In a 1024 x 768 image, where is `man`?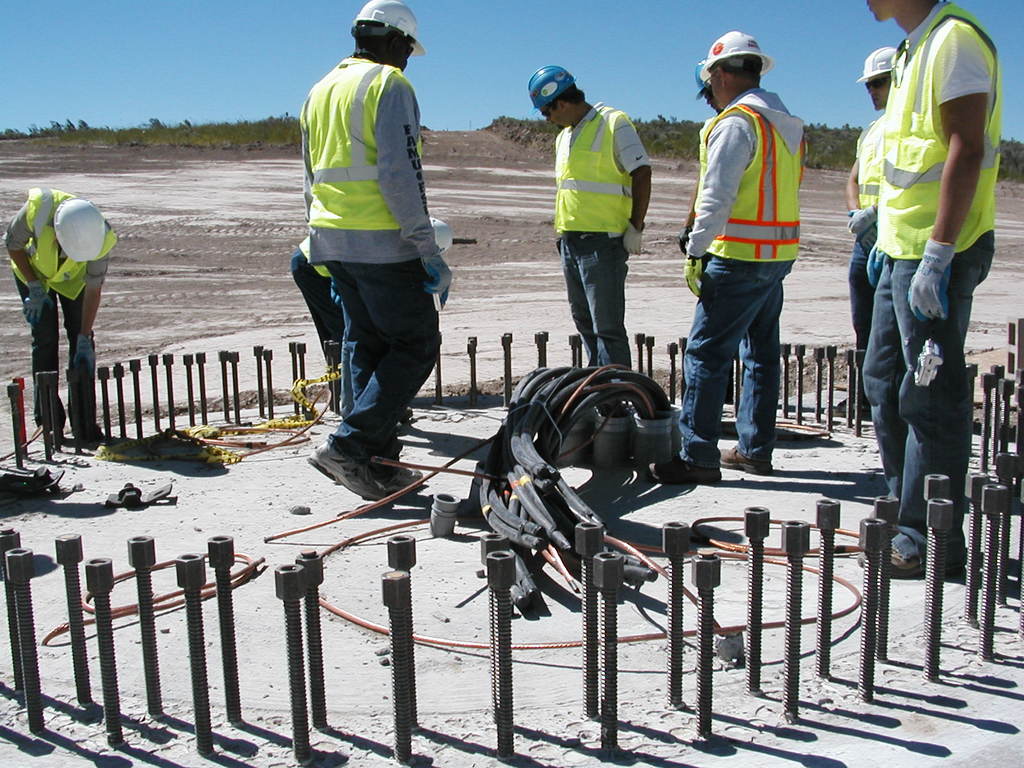
(681, 29, 800, 484).
